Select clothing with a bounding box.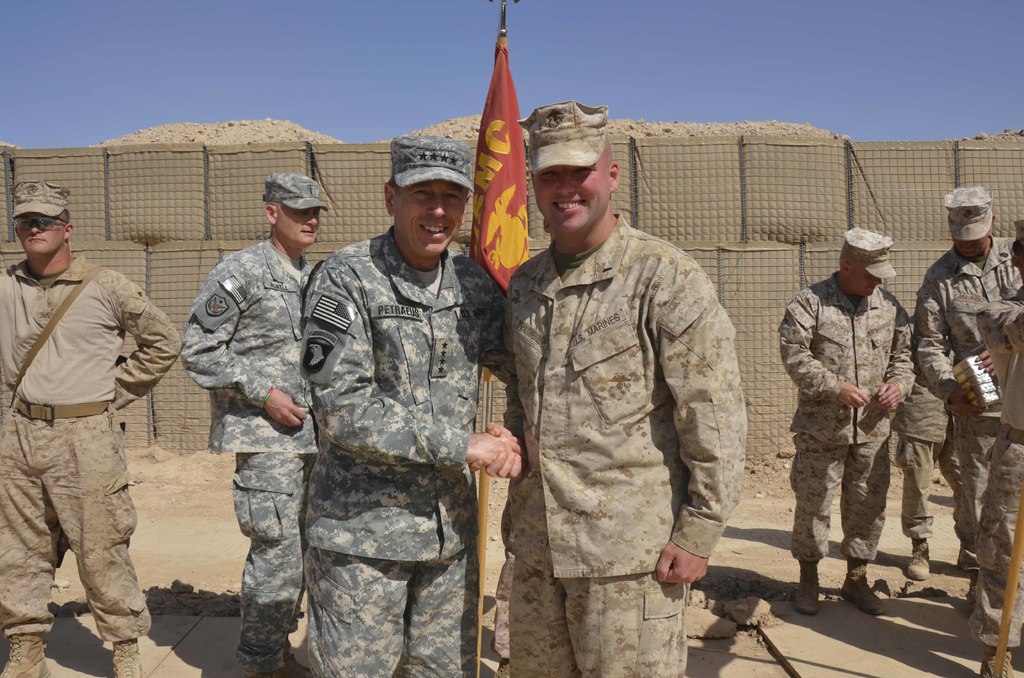
select_region(776, 282, 914, 567).
